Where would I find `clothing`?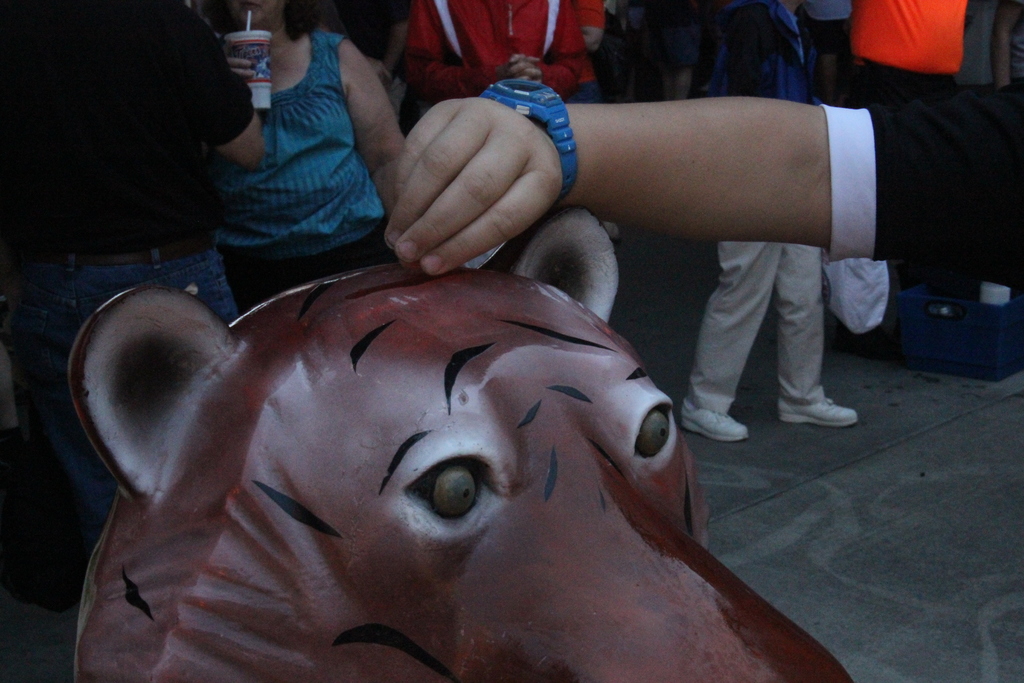
At <region>646, 0, 707, 74</region>.
